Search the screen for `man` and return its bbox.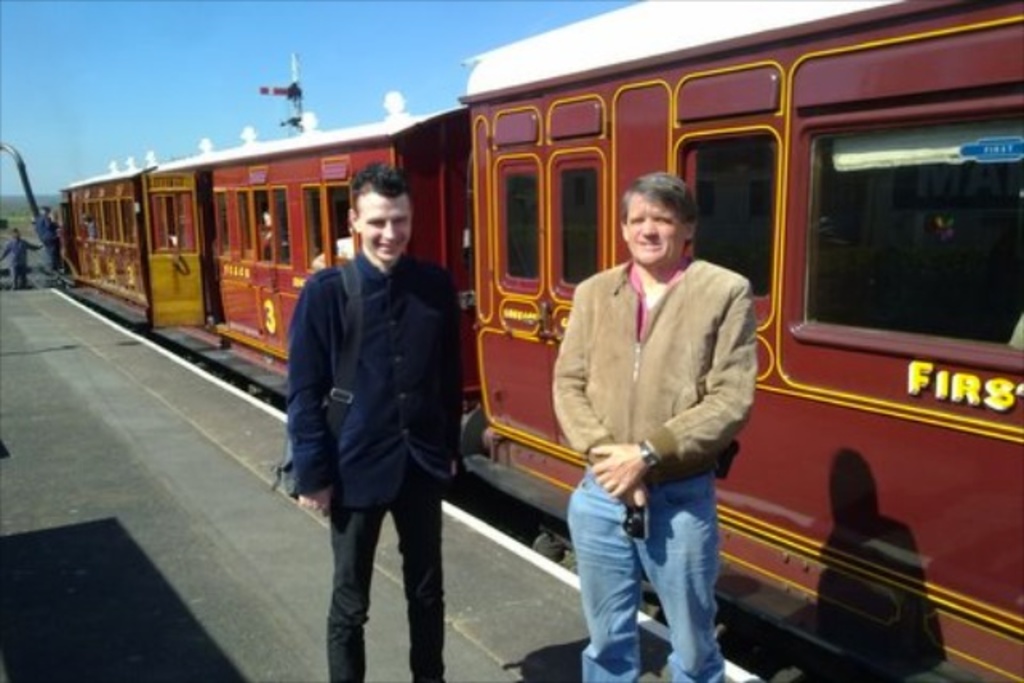
Found: [left=0, top=227, right=42, bottom=293].
